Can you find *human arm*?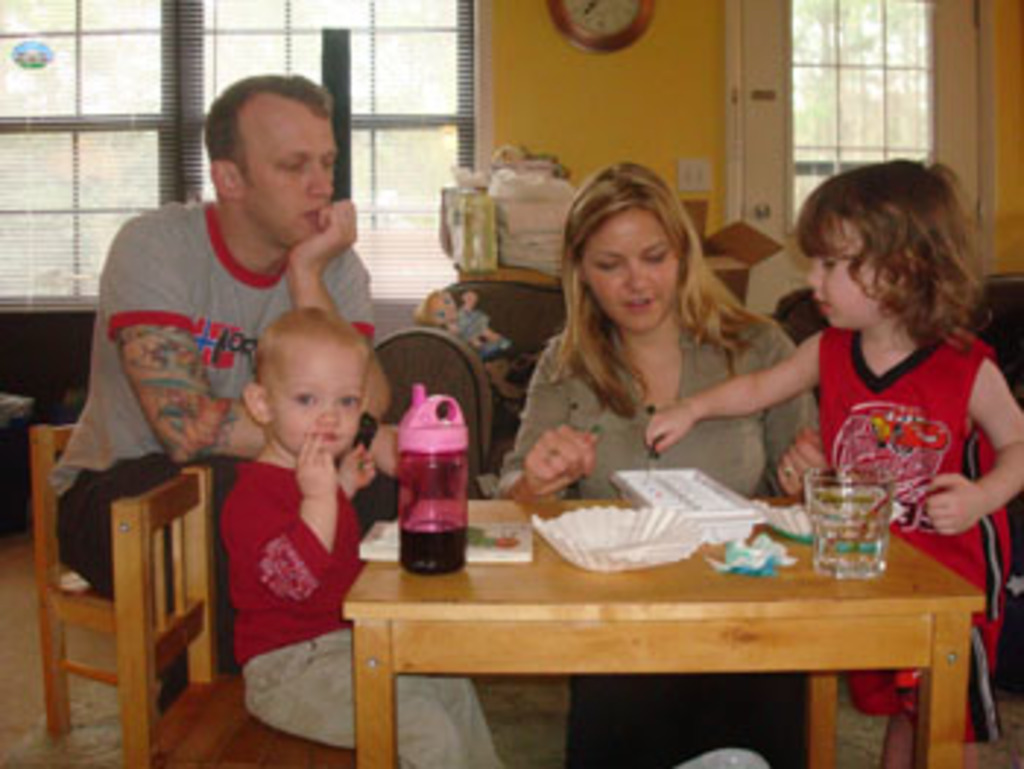
Yes, bounding box: 486:342:600:509.
